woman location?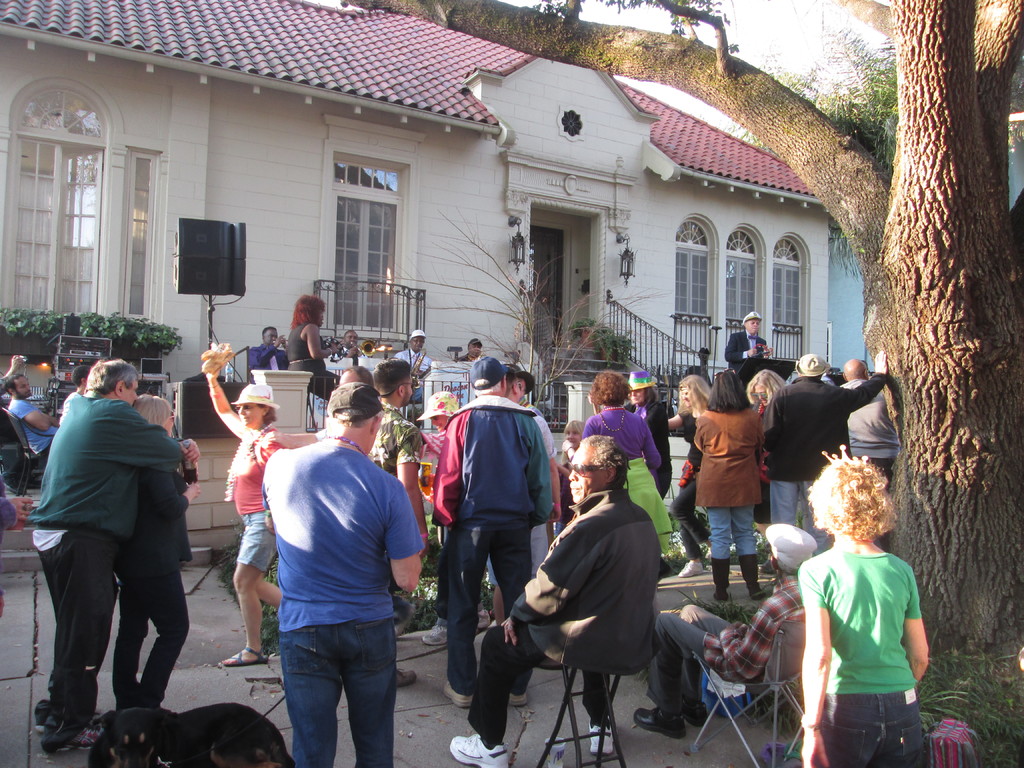
bbox=(200, 344, 287, 667)
